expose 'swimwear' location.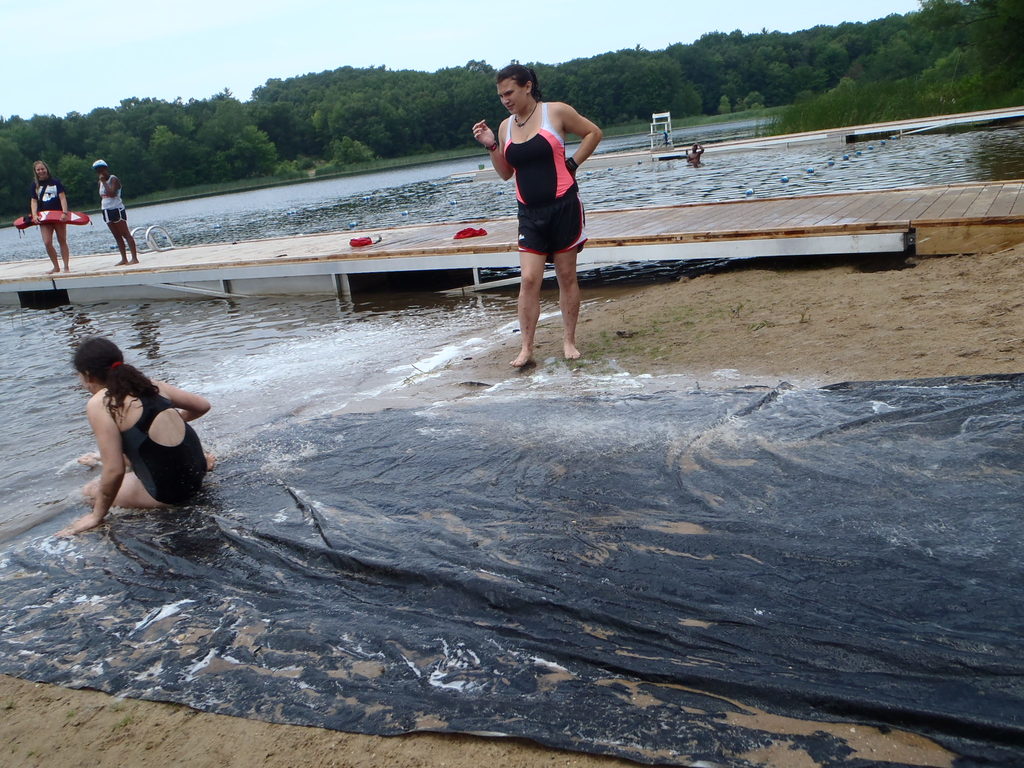
Exposed at (120,392,207,505).
